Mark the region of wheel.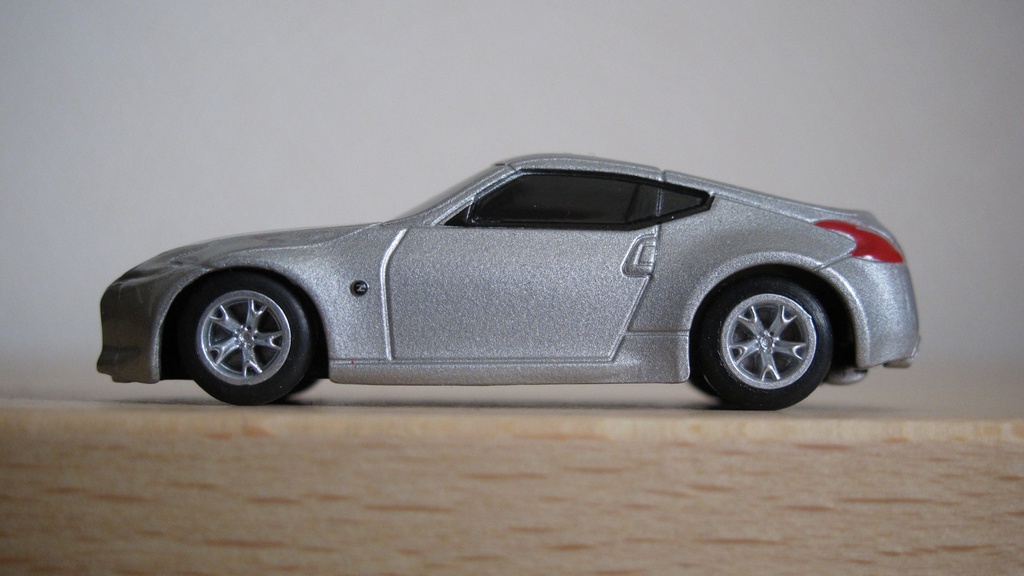
Region: {"x1": 295, "y1": 368, "x2": 320, "y2": 398}.
